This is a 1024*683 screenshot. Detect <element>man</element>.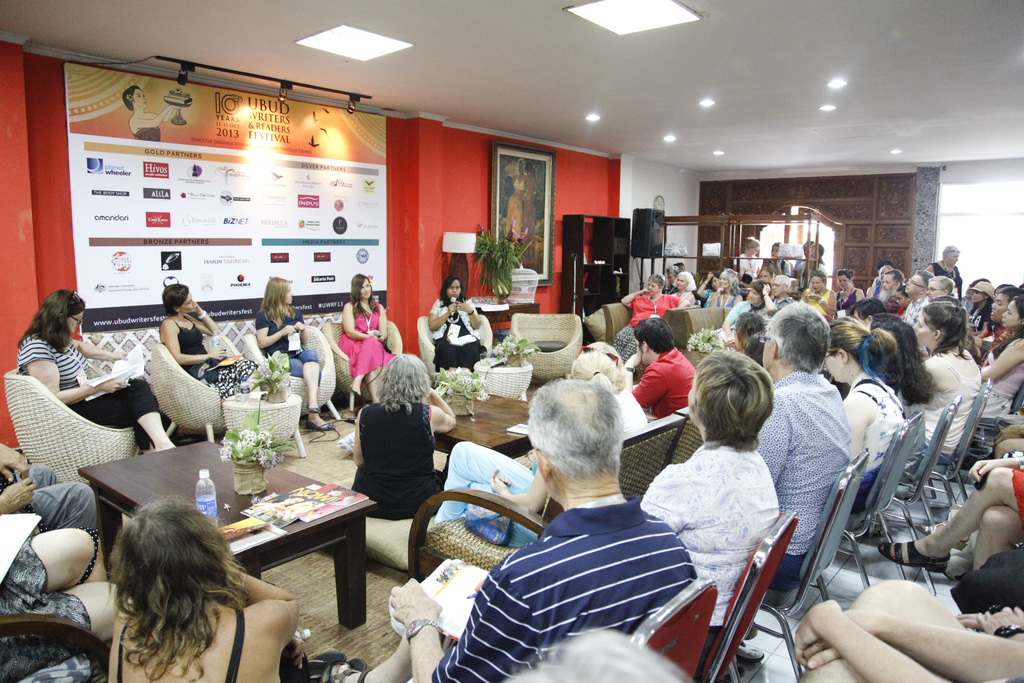
region(771, 274, 796, 311).
